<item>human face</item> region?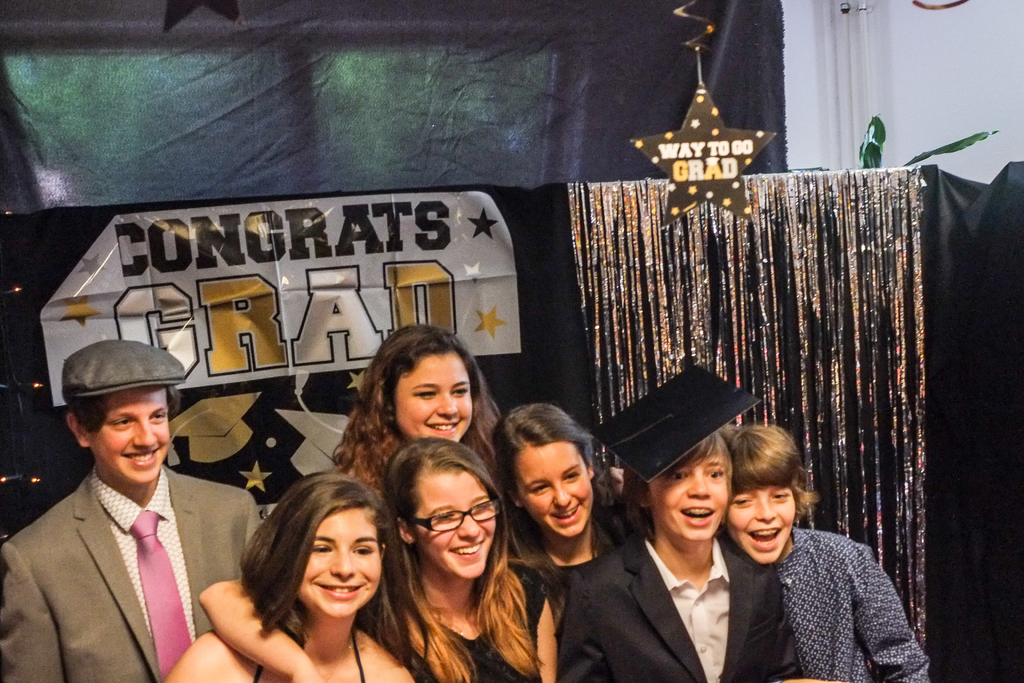
detection(726, 489, 797, 568)
